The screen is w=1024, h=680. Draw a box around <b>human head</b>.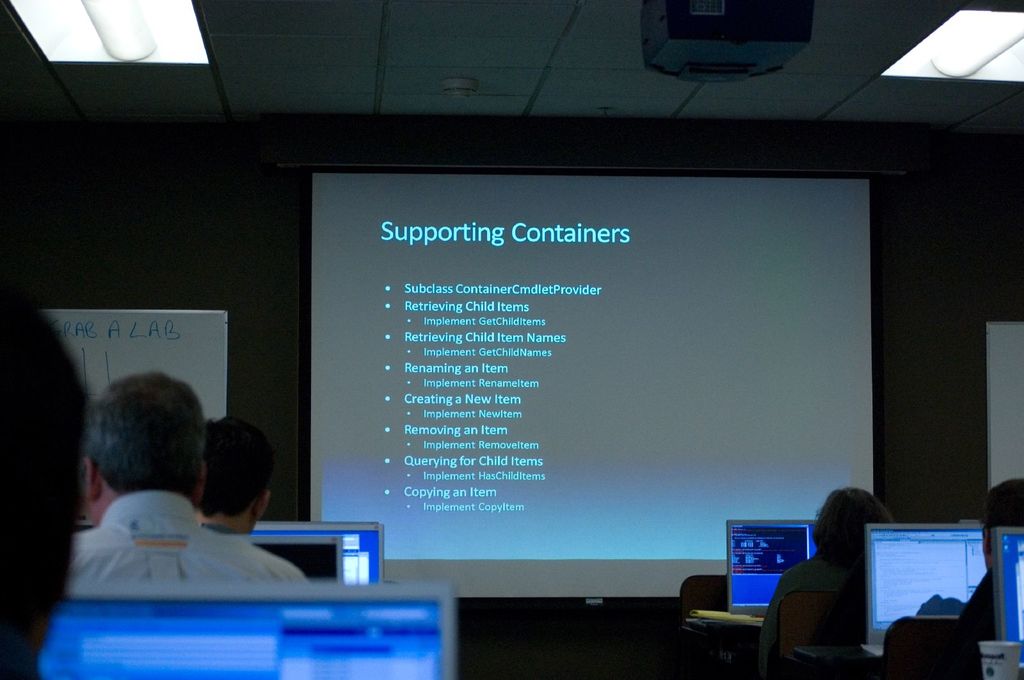
detection(0, 296, 90, 679).
